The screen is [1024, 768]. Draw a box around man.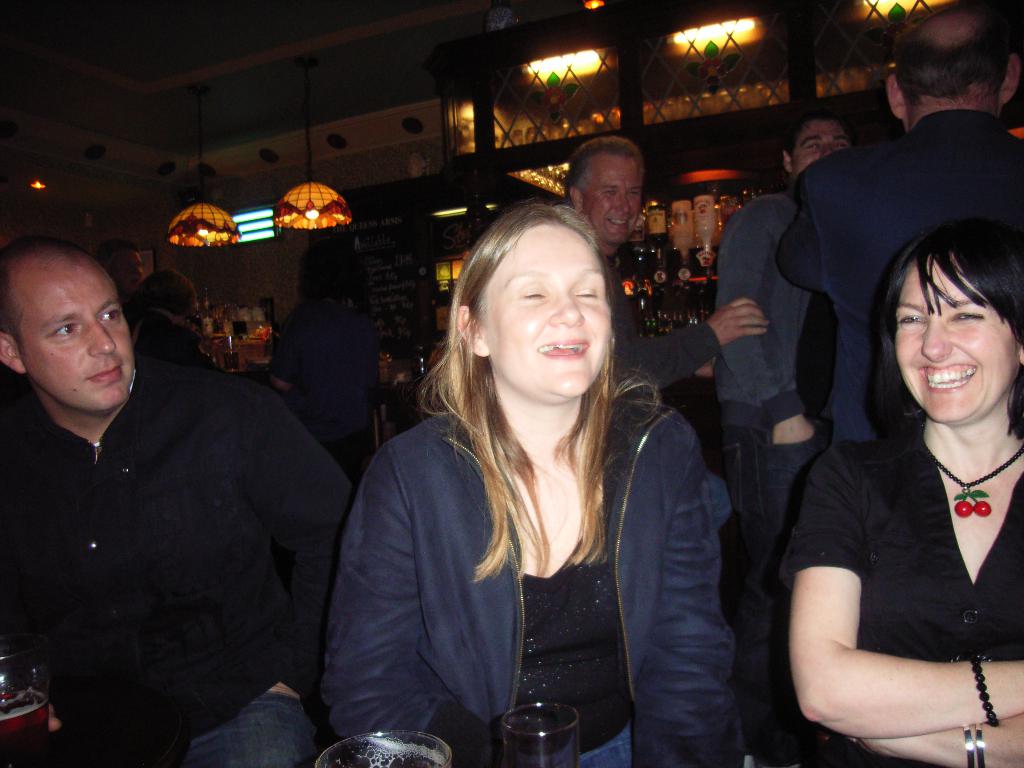
l=778, t=8, r=1023, b=450.
